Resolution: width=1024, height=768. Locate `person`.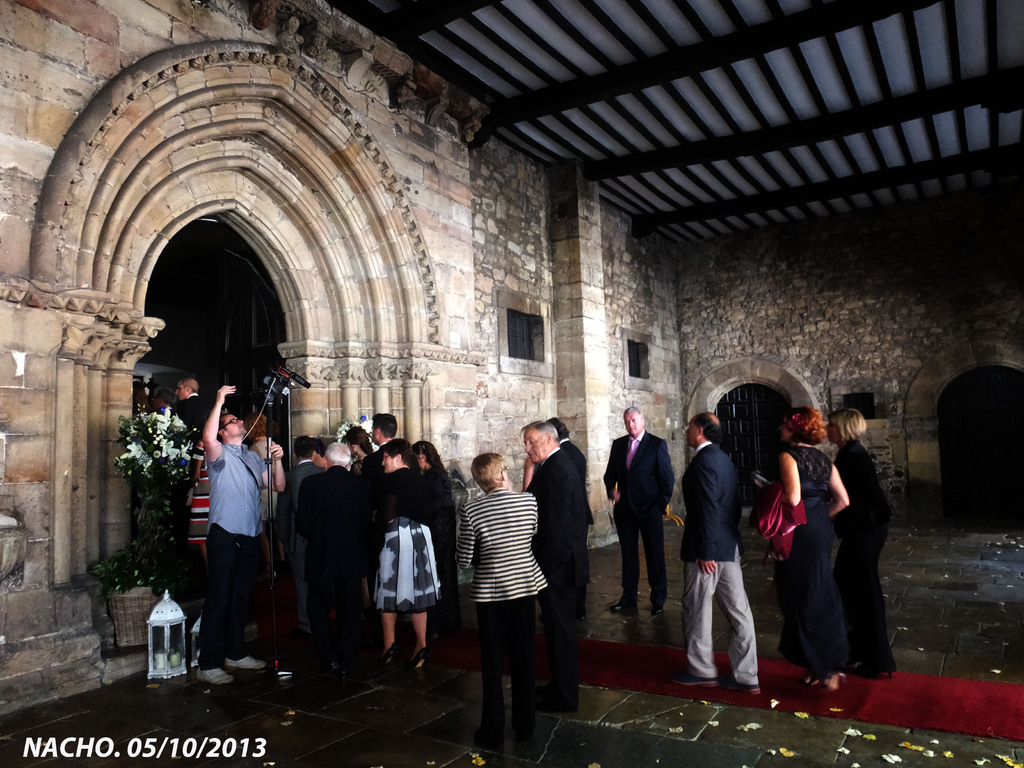
bbox=[676, 410, 762, 696].
